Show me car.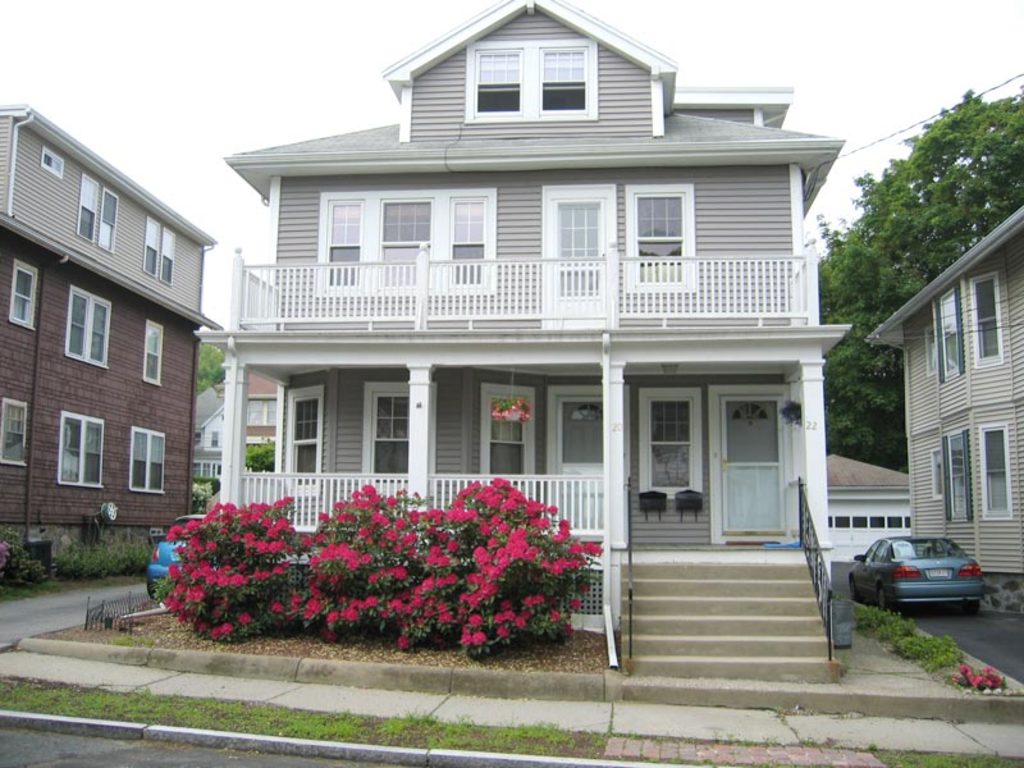
car is here: 147, 516, 214, 599.
